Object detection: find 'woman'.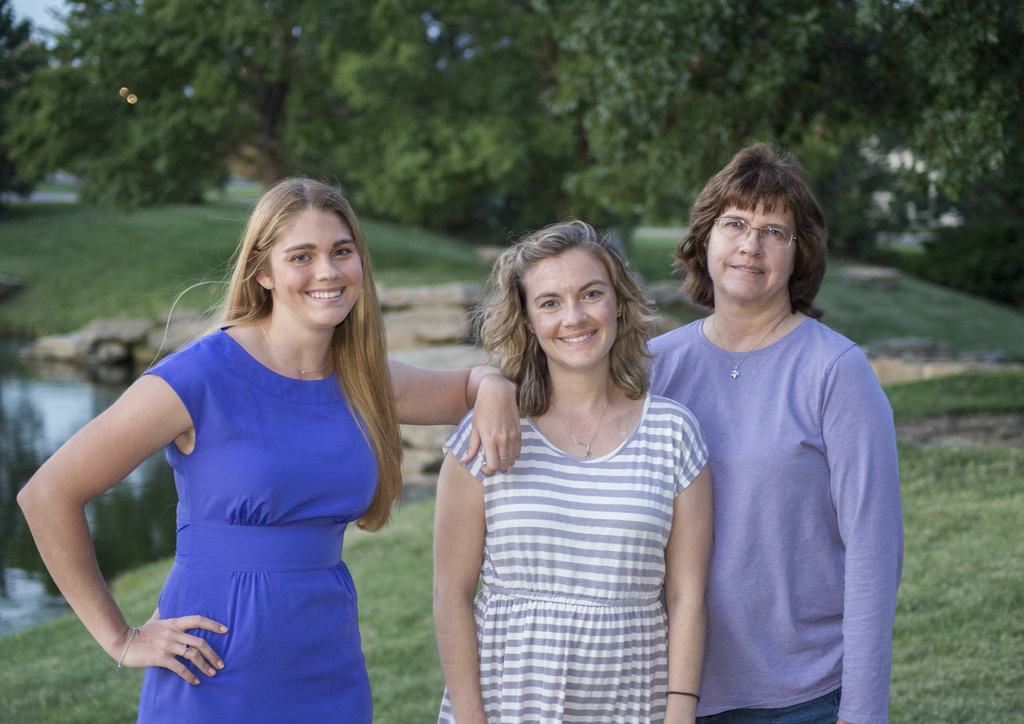
59/174/393/715.
